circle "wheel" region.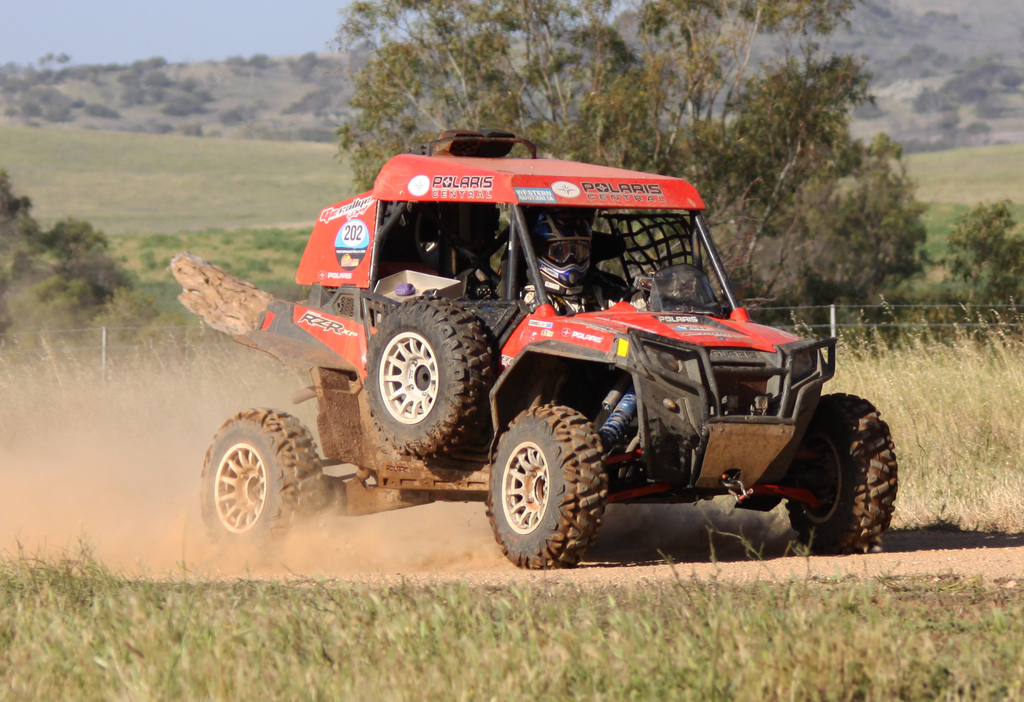
Region: select_region(787, 387, 909, 544).
